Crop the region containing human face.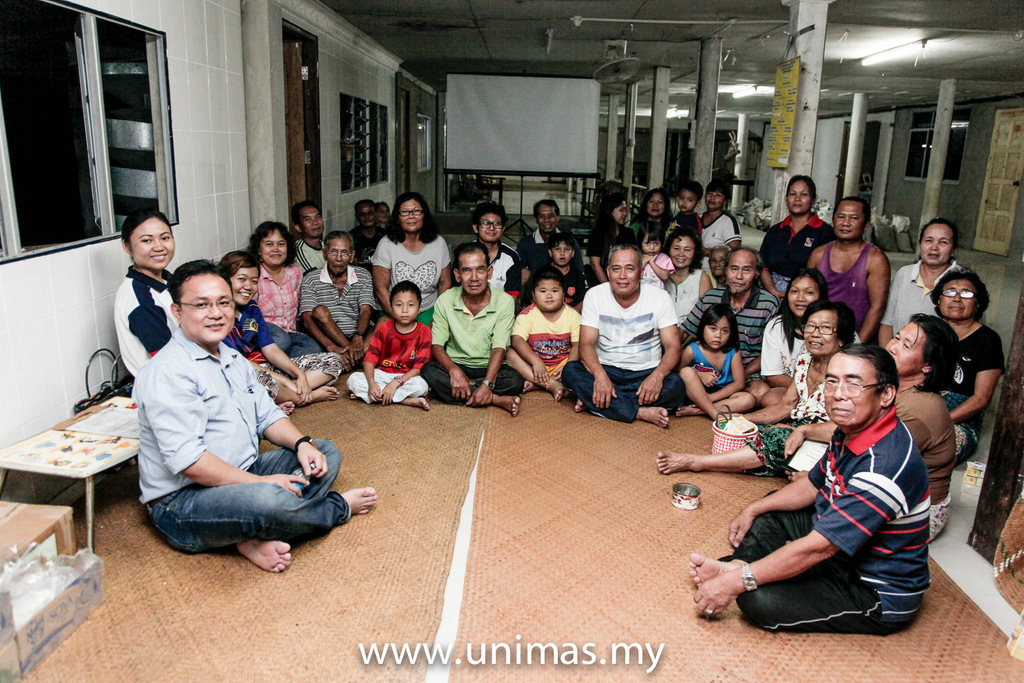
Crop region: left=459, top=255, right=490, bottom=296.
